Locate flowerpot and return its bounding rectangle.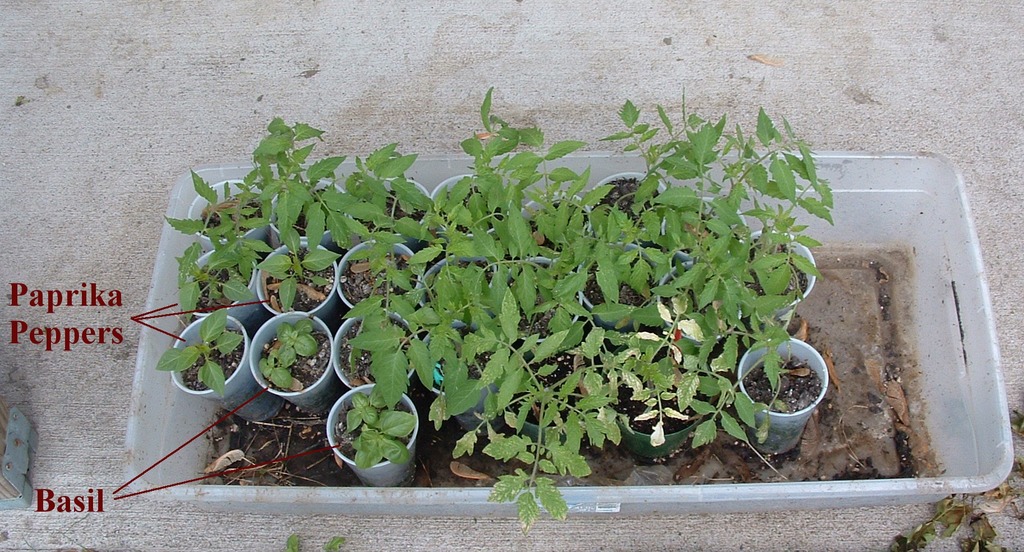
491, 255, 578, 348.
